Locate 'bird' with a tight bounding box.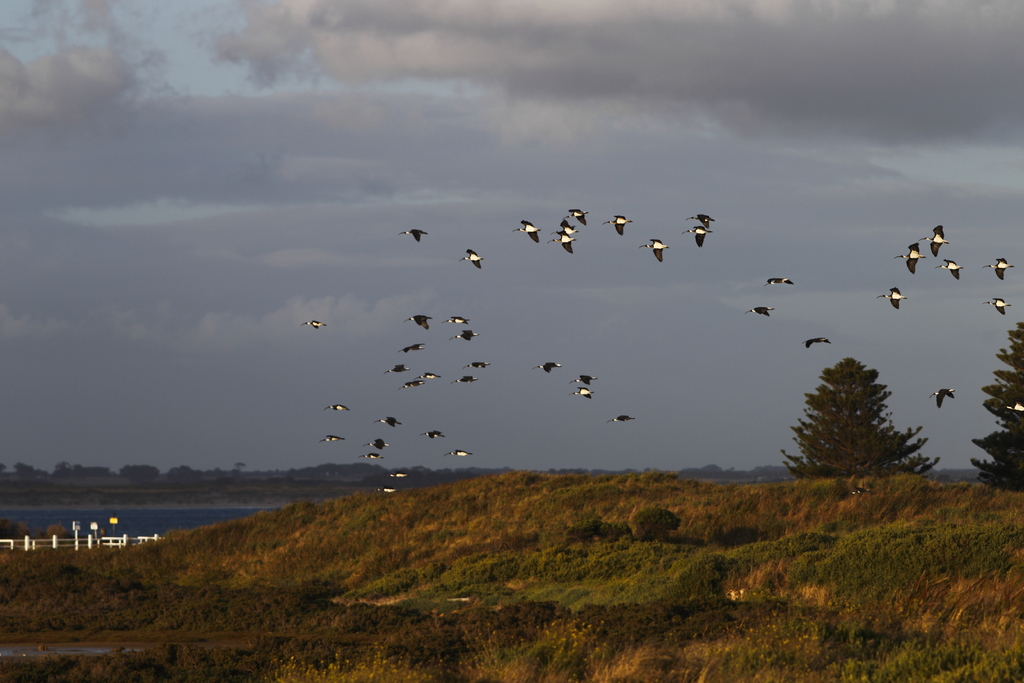
locate(367, 436, 388, 454).
